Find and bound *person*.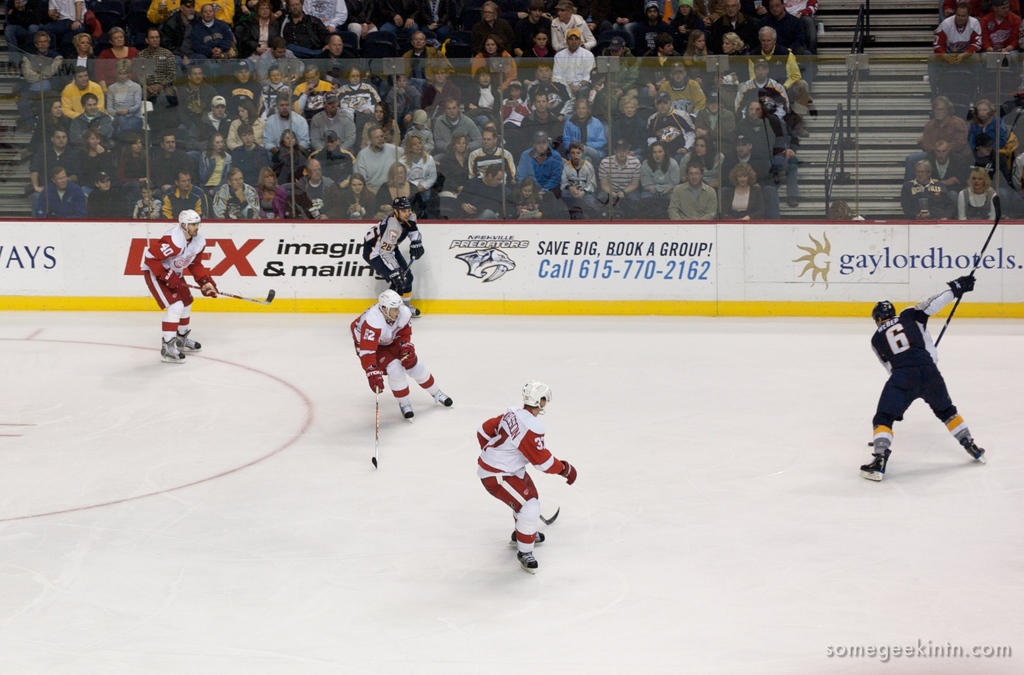
Bound: locate(73, 94, 113, 147).
